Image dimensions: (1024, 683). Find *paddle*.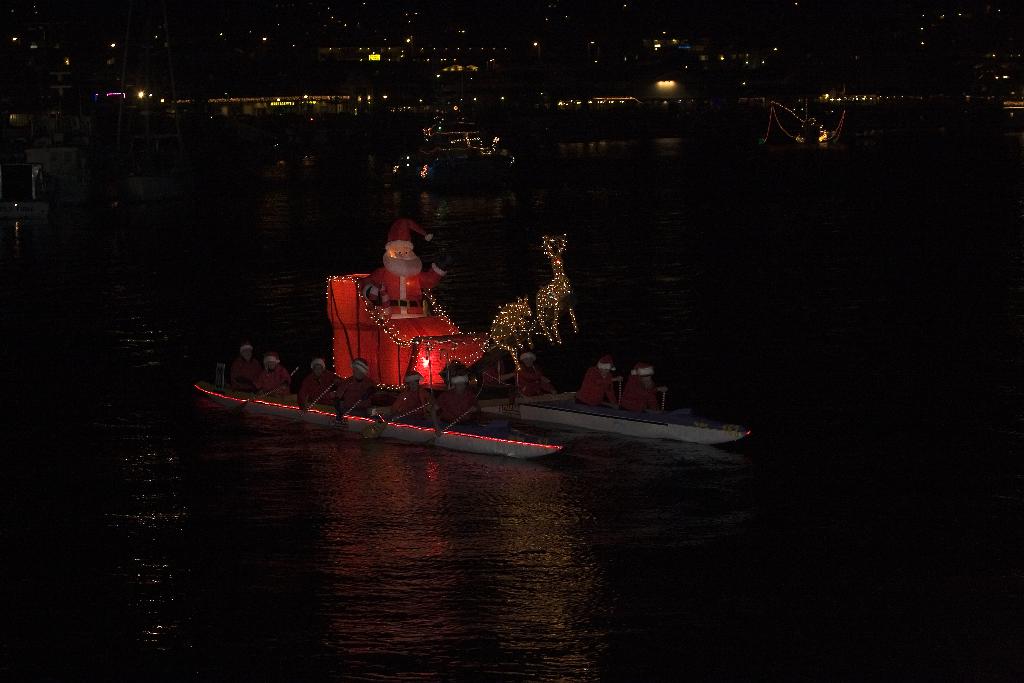
{"x1": 663, "y1": 385, "x2": 673, "y2": 415}.
